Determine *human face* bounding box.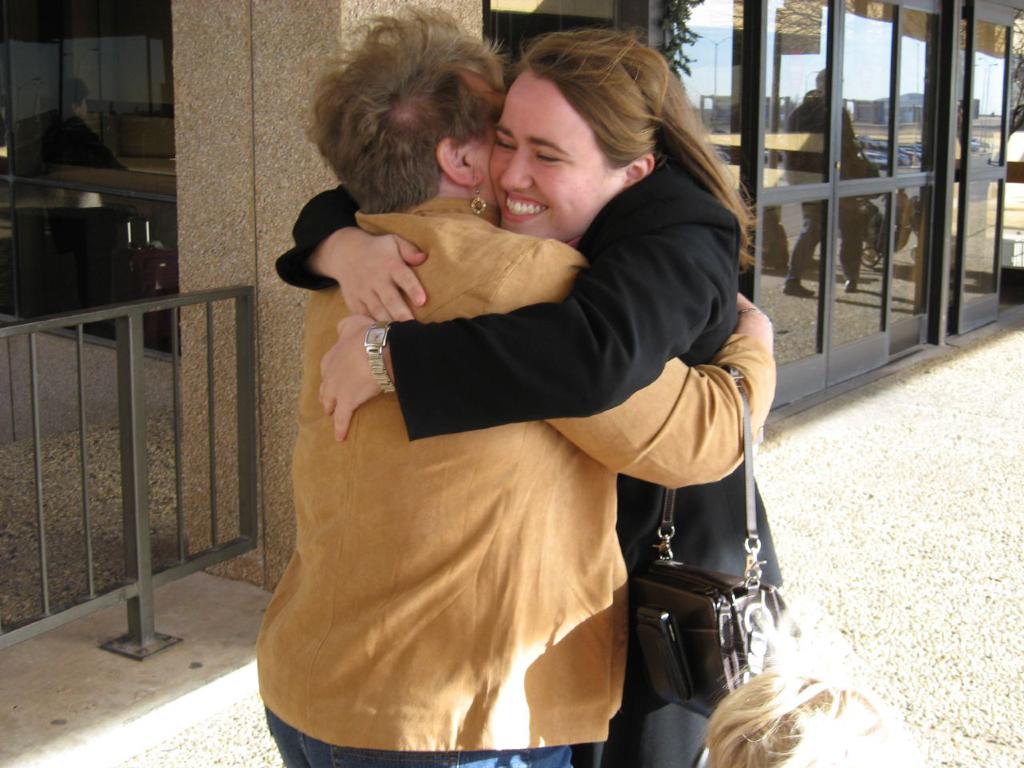
Determined: detection(480, 62, 620, 250).
